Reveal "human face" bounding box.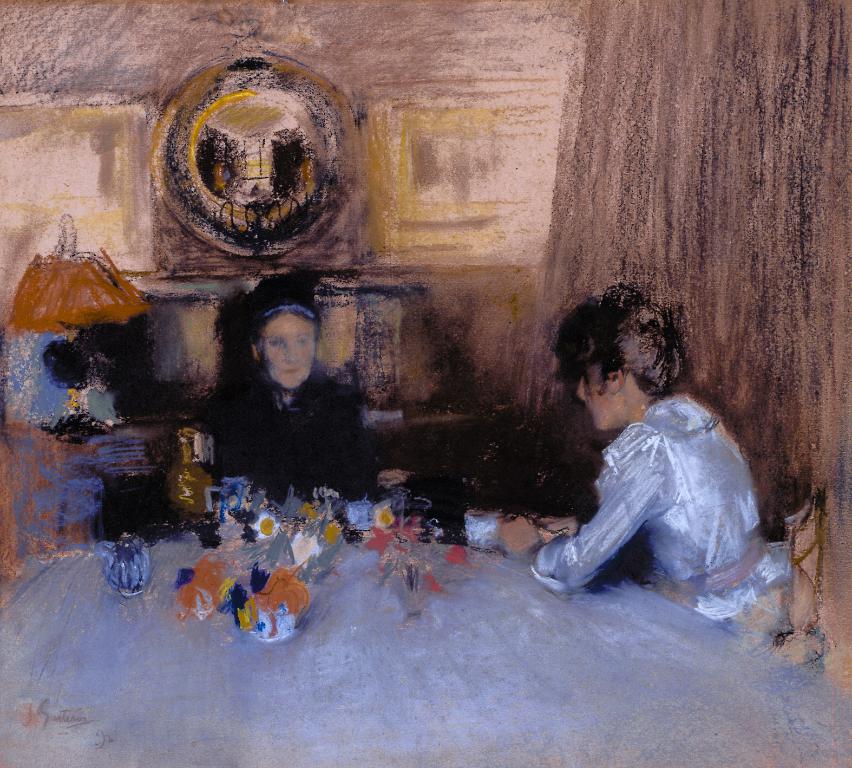
Revealed: left=265, top=314, right=318, bottom=387.
